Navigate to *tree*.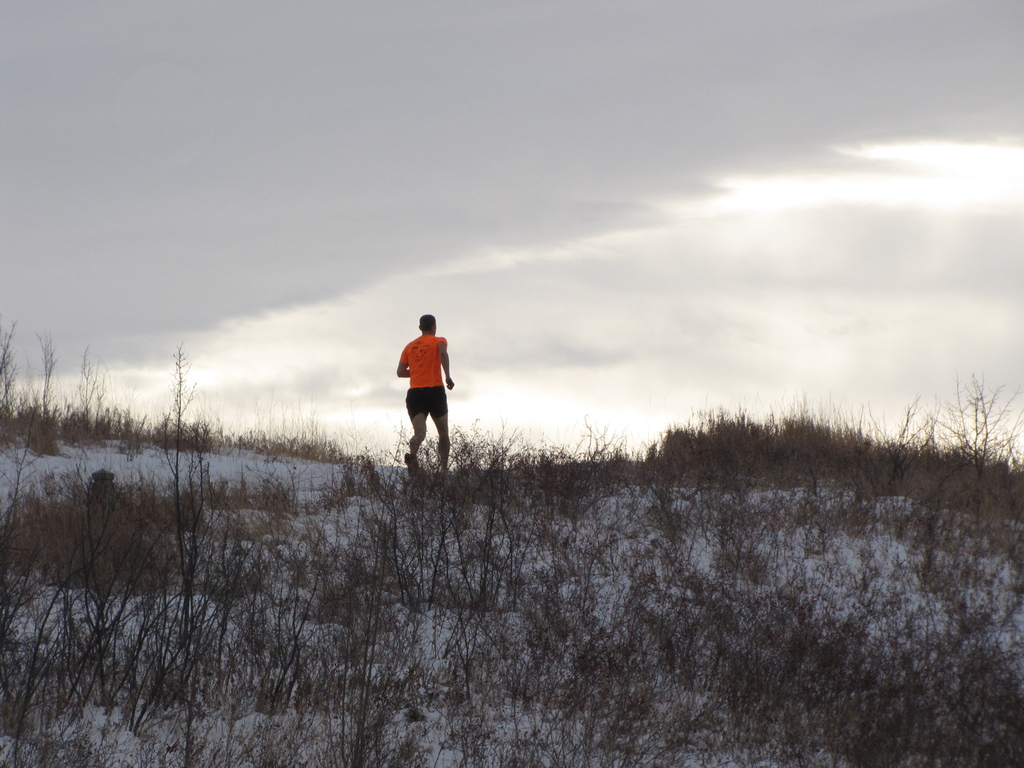
Navigation target: (left=929, top=370, right=1023, bottom=531).
